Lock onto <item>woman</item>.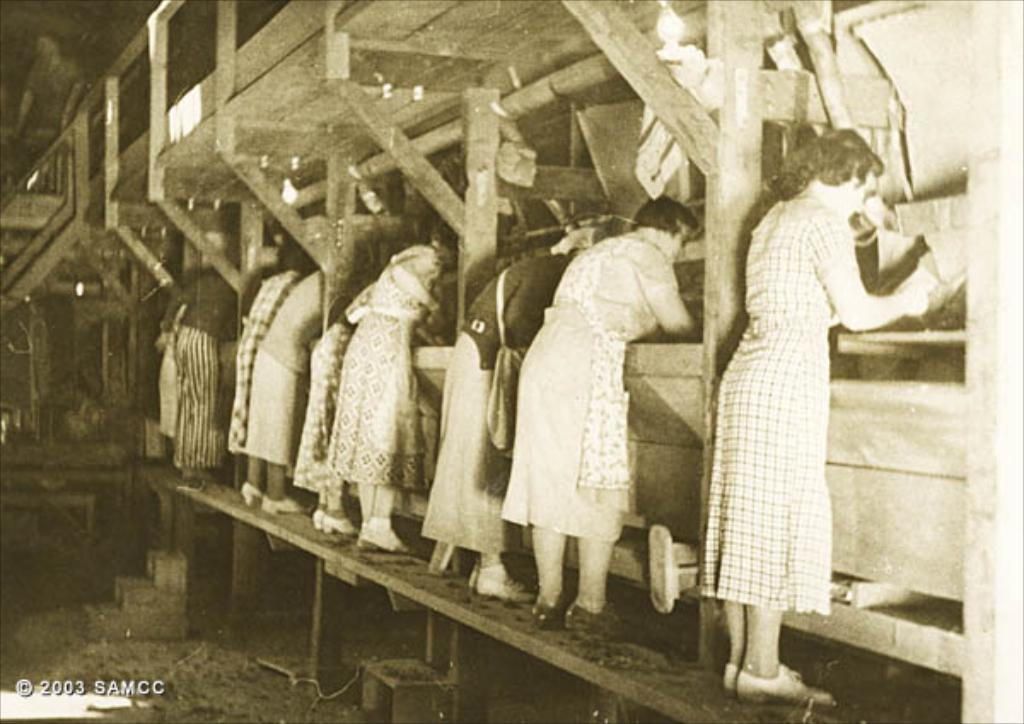
Locked: (left=708, top=137, right=952, bottom=685).
